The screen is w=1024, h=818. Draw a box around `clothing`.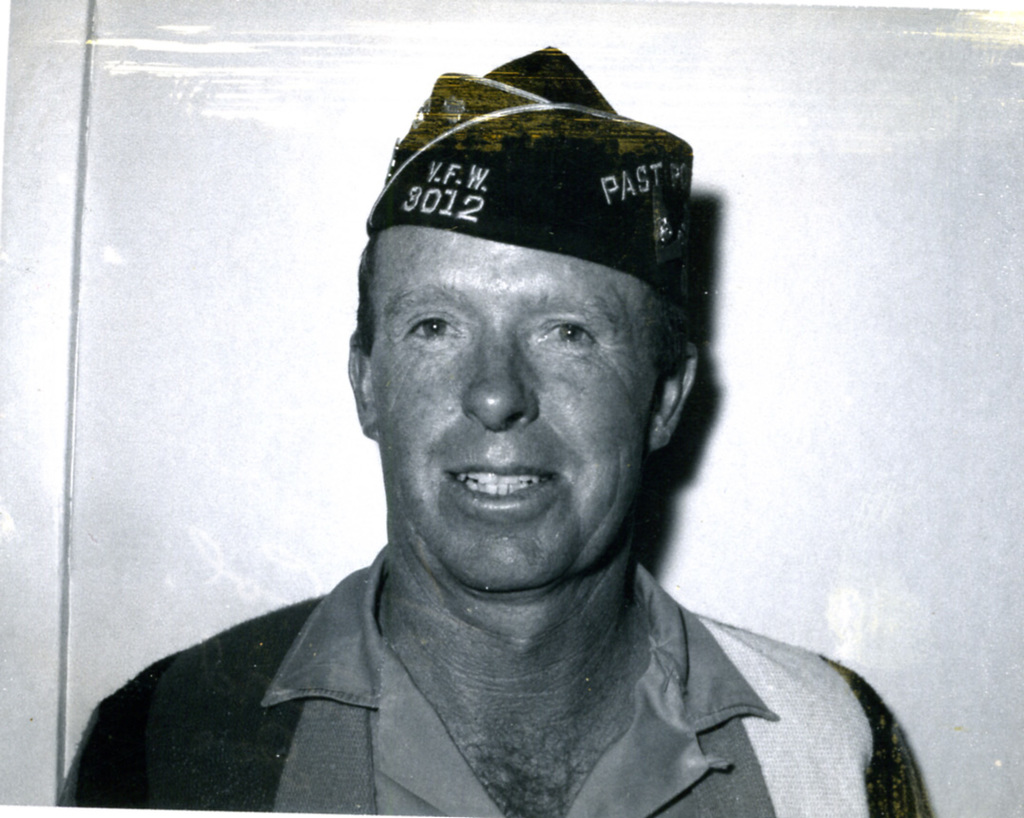
[left=0, top=495, right=1015, bottom=817].
